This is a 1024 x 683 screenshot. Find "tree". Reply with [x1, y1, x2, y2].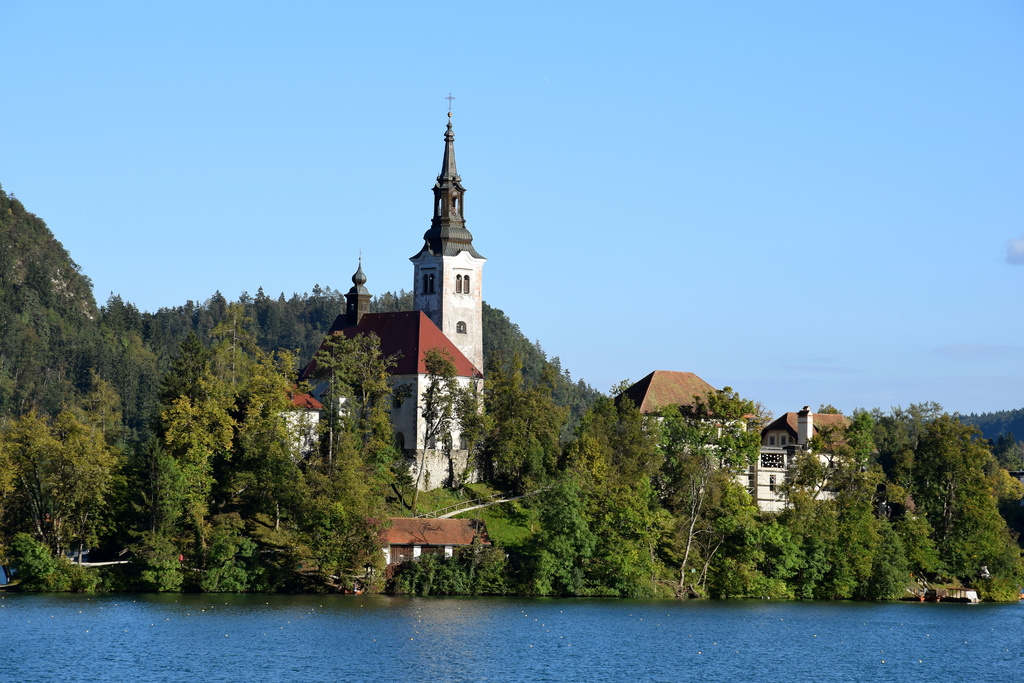
[314, 342, 384, 513].
